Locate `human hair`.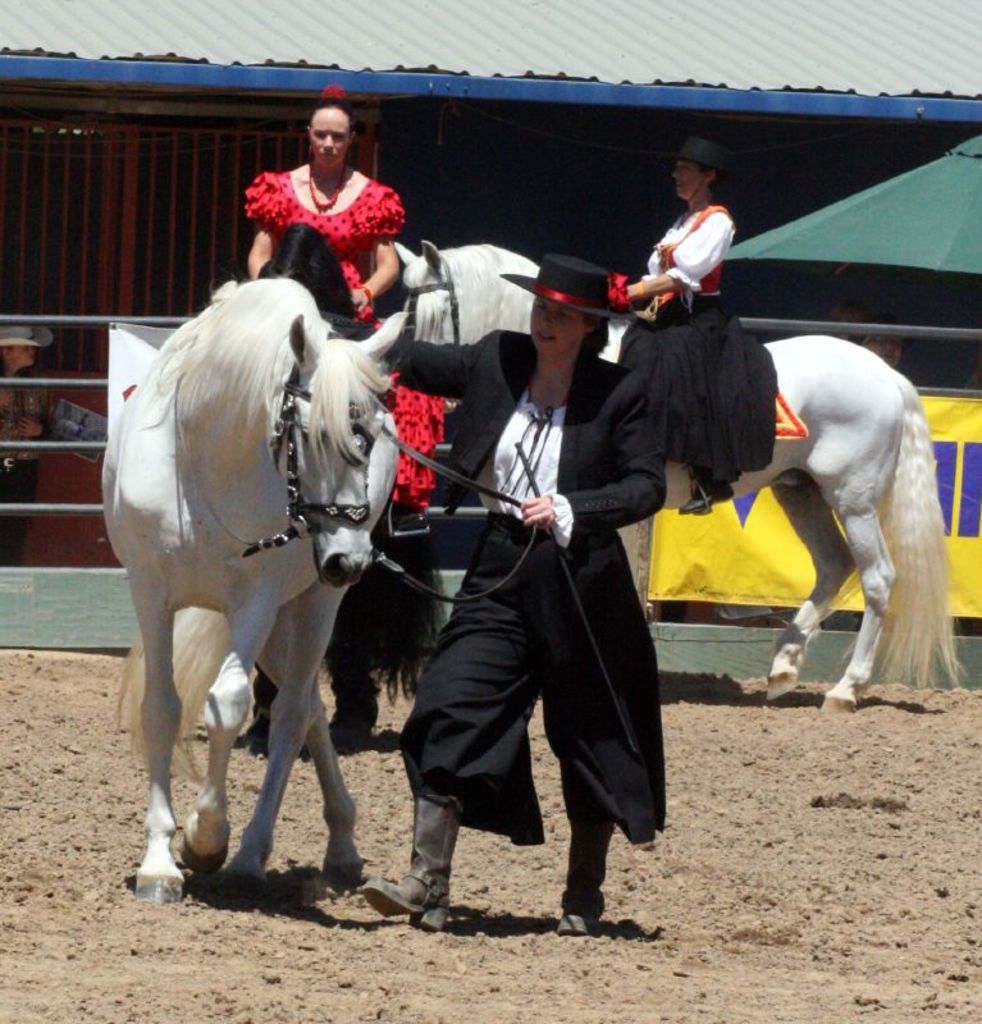
Bounding box: (left=307, top=99, right=357, bottom=142).
